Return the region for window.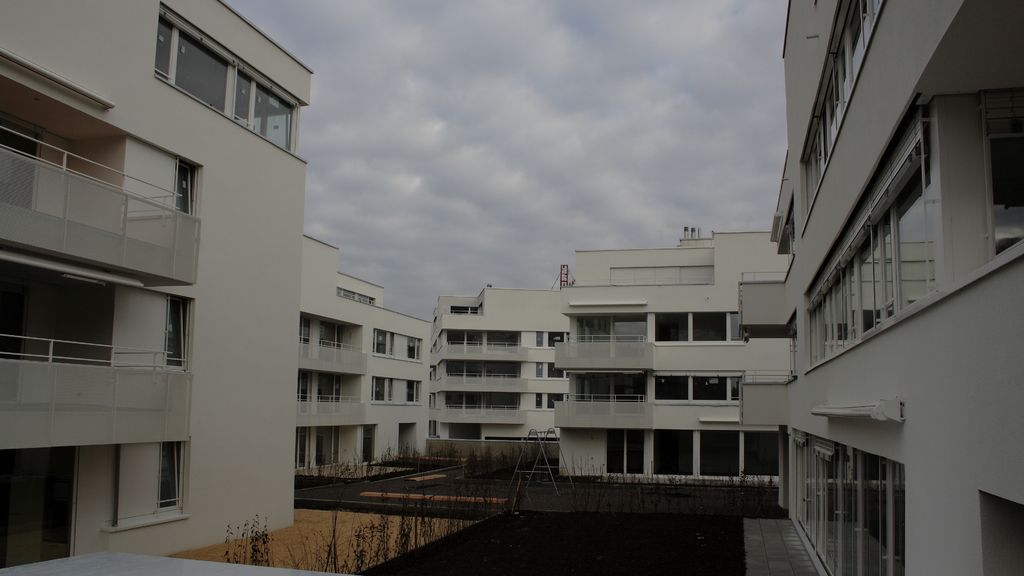
l=305, t=371, r=345, b=407.
